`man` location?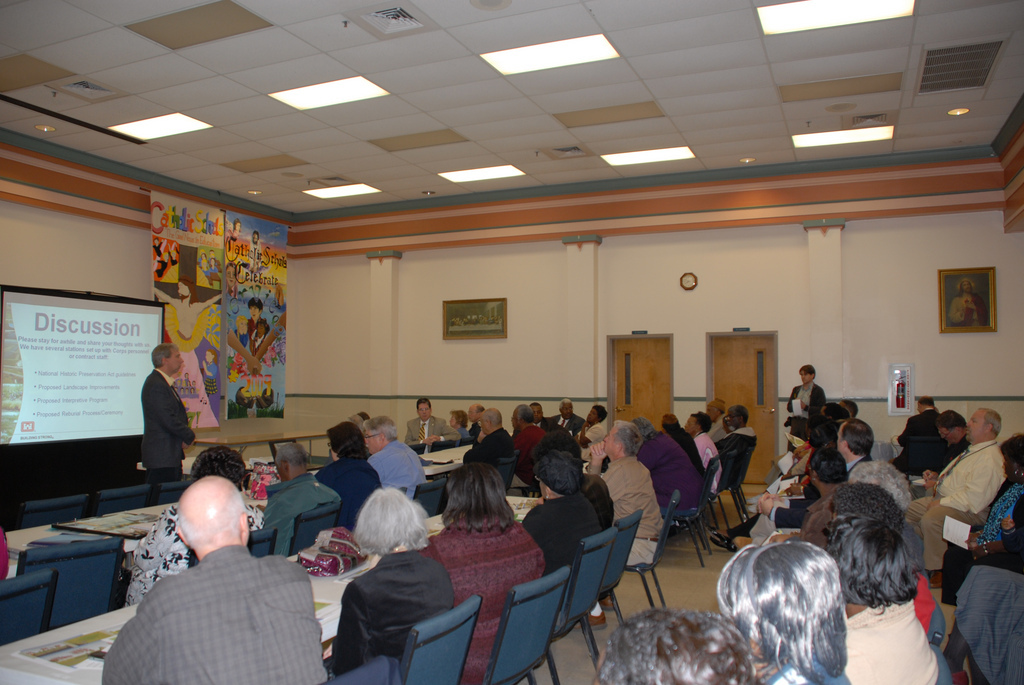
box=[464, 409, 511, 469]
